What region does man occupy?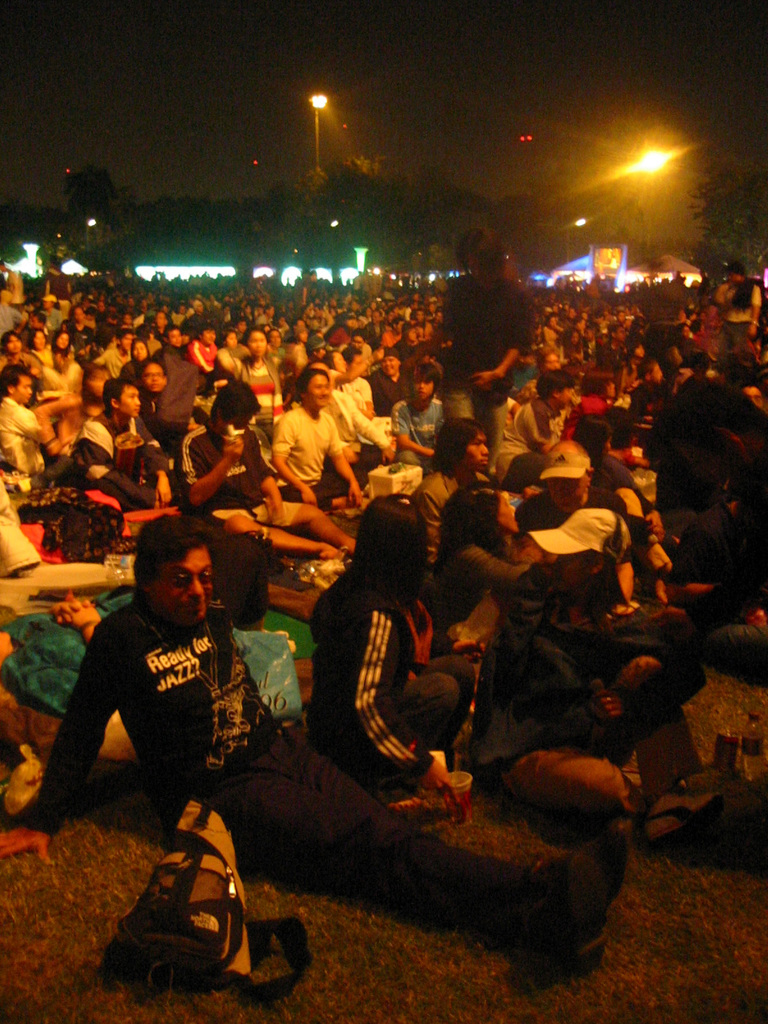
<box>333,348,379,423</box>.
